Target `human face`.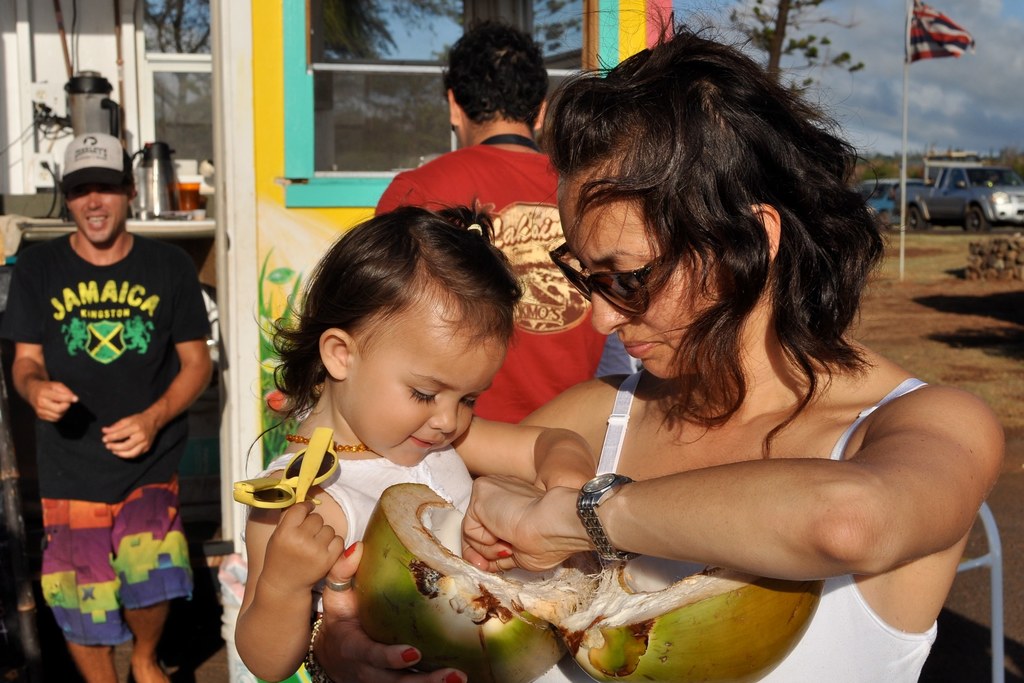
Target region: pyautogui.locateOnScreen(557, 170, 698, 378).
